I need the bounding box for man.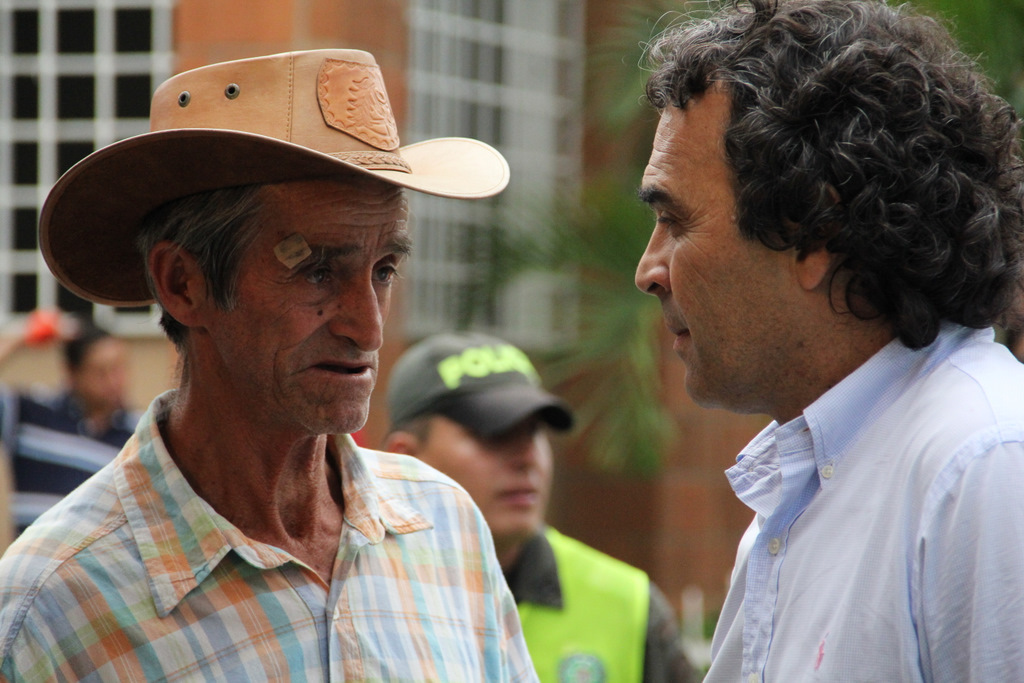
Here it is: l=632, t=0, r=1023, b=682.
